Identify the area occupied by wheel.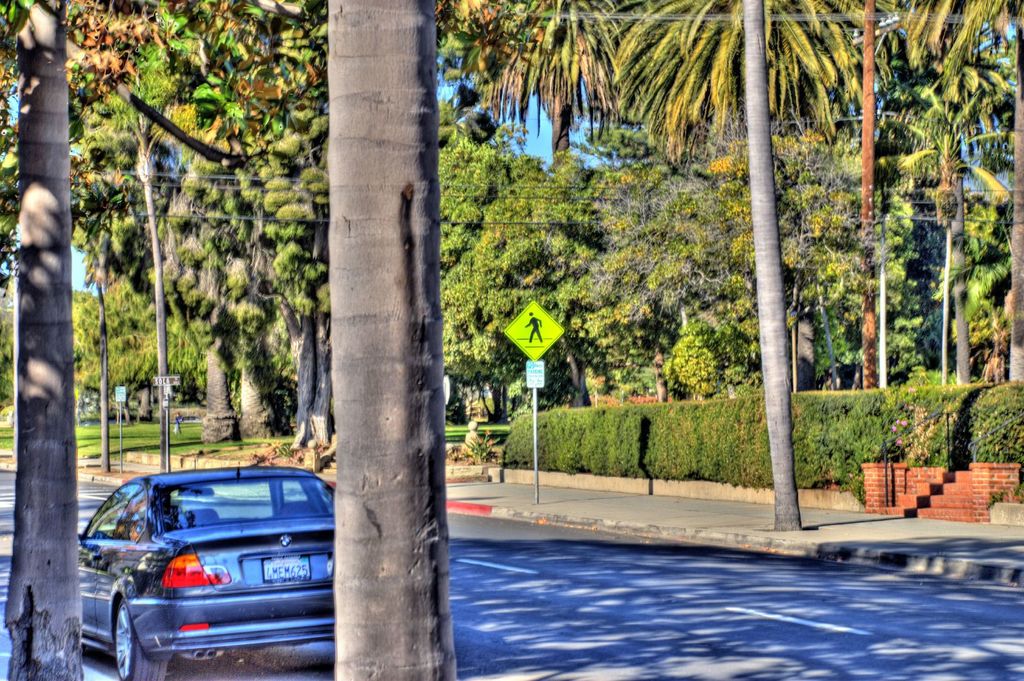
Area: Rect(109, 602, 172, 680).
